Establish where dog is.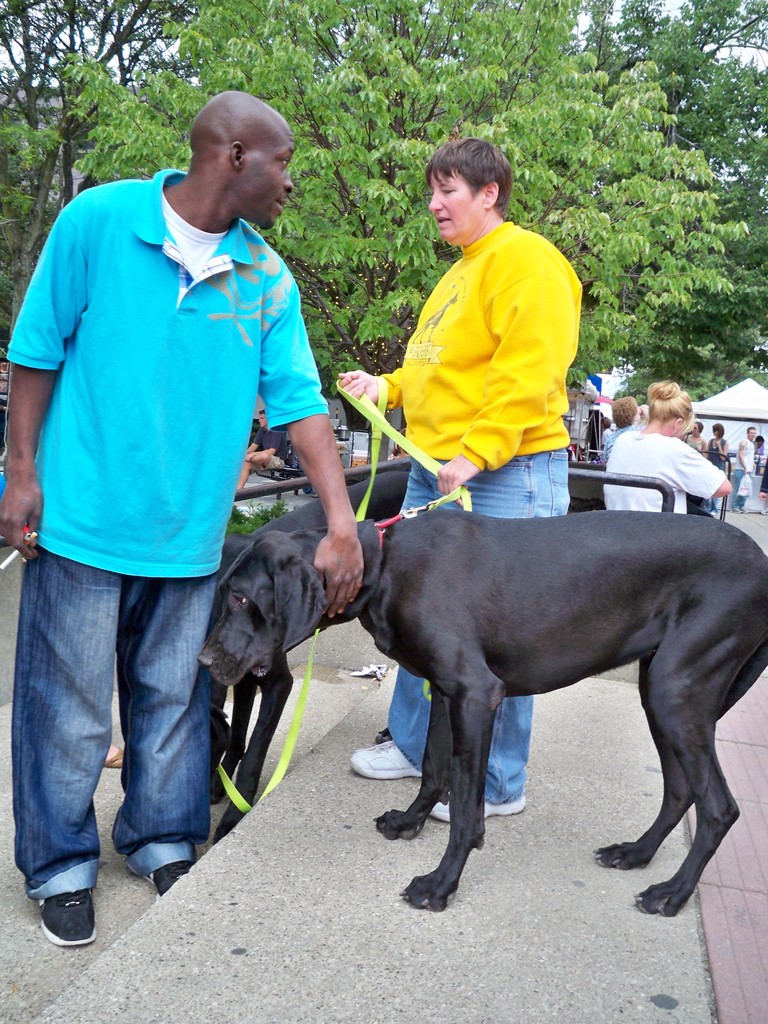
Established at {"x1": 191, "y1": 510, "x2": 767, "y2": 918}.
